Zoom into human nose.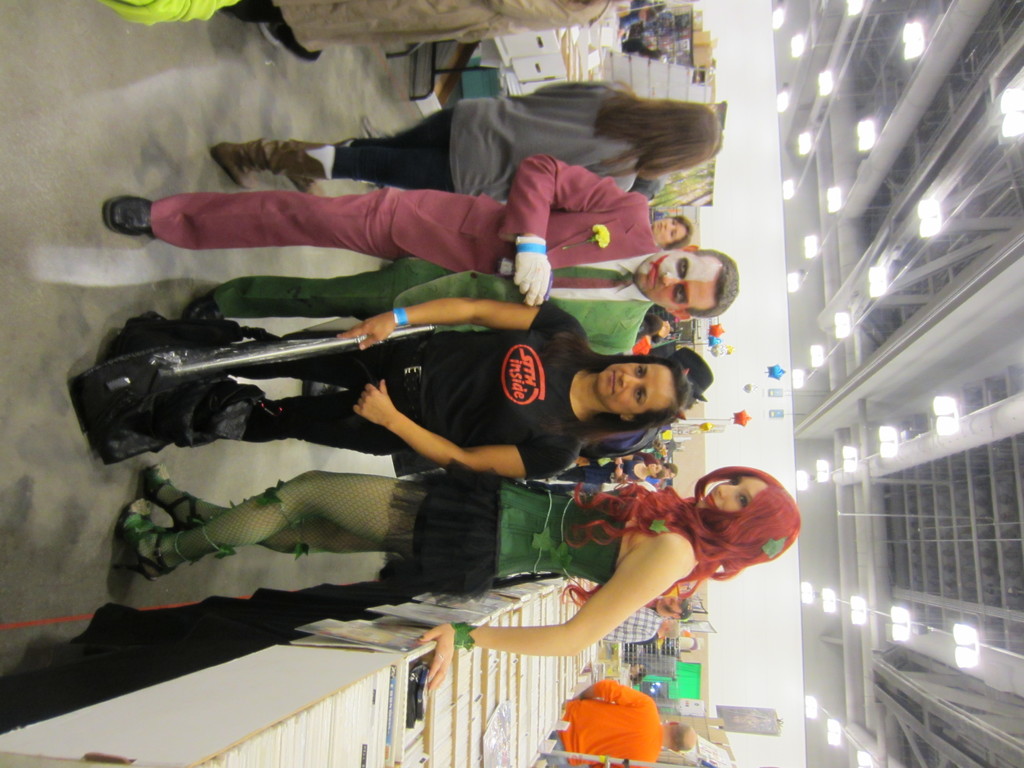
Zoom target: [661,220,673,230].
